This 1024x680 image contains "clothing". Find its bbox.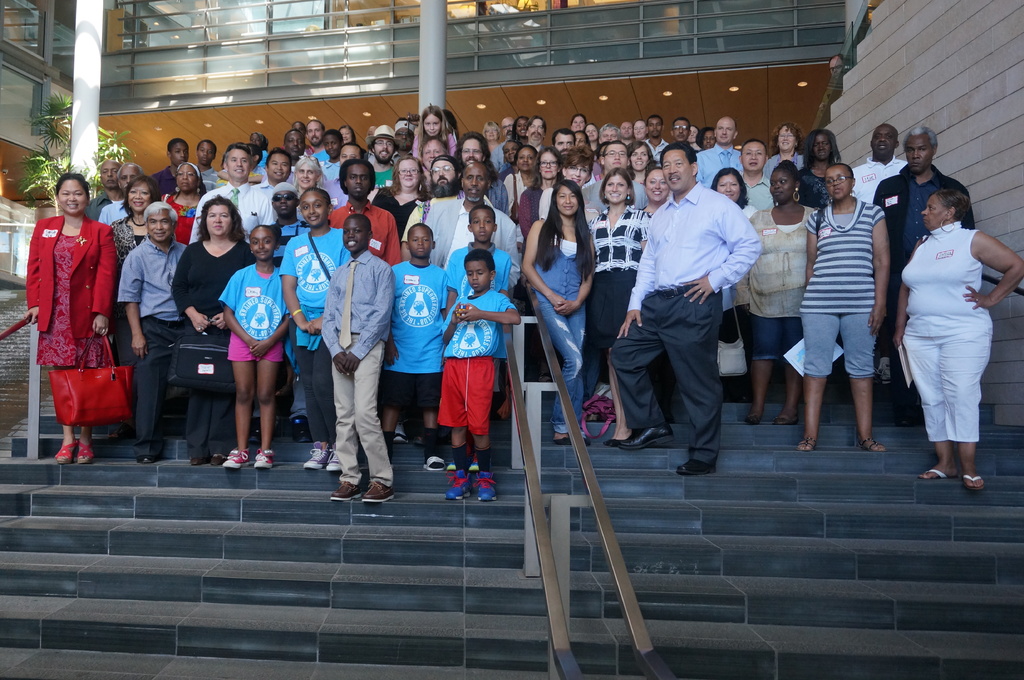
450, 293, 508, 358.
